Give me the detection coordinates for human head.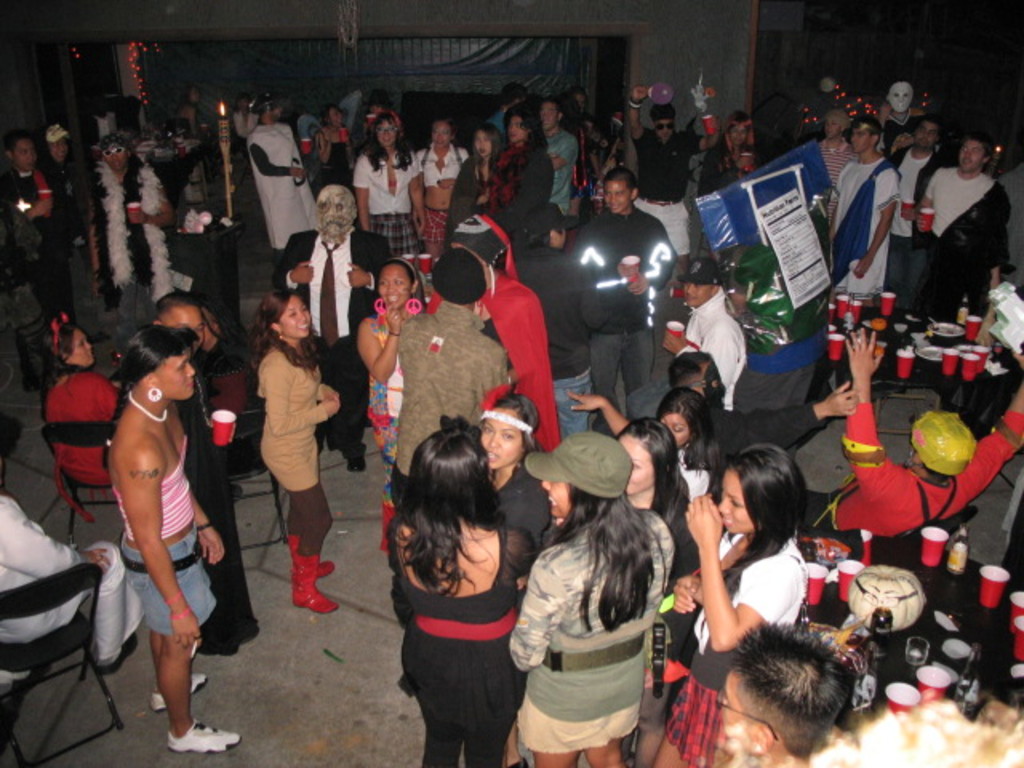
detection(451, 213, 517, 282).
